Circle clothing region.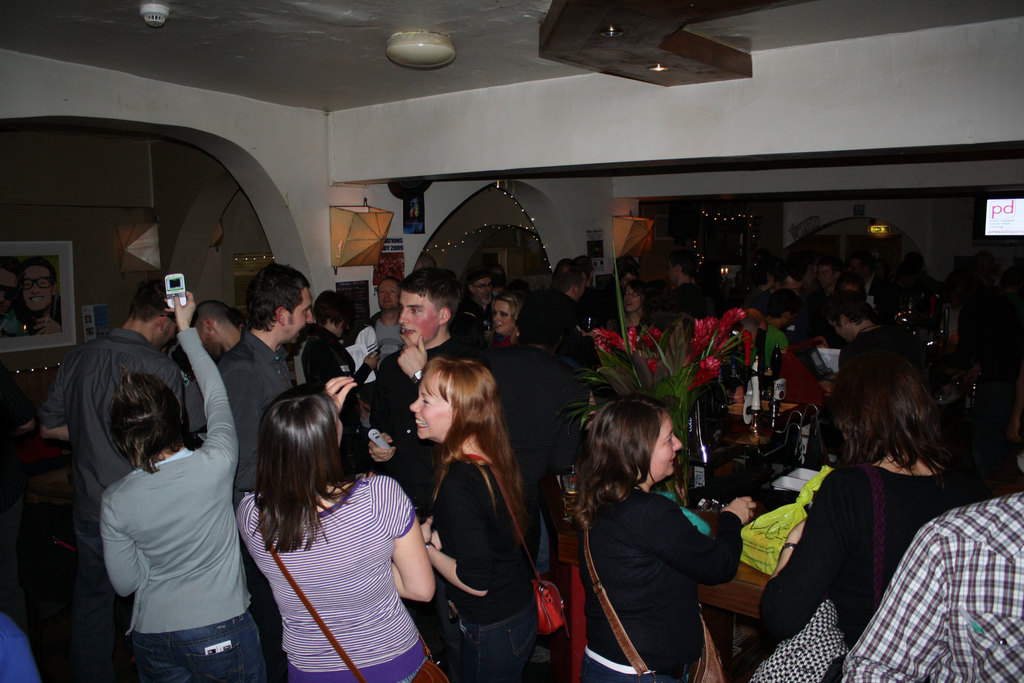
Region: select_region(462, 301, 488, 349).
